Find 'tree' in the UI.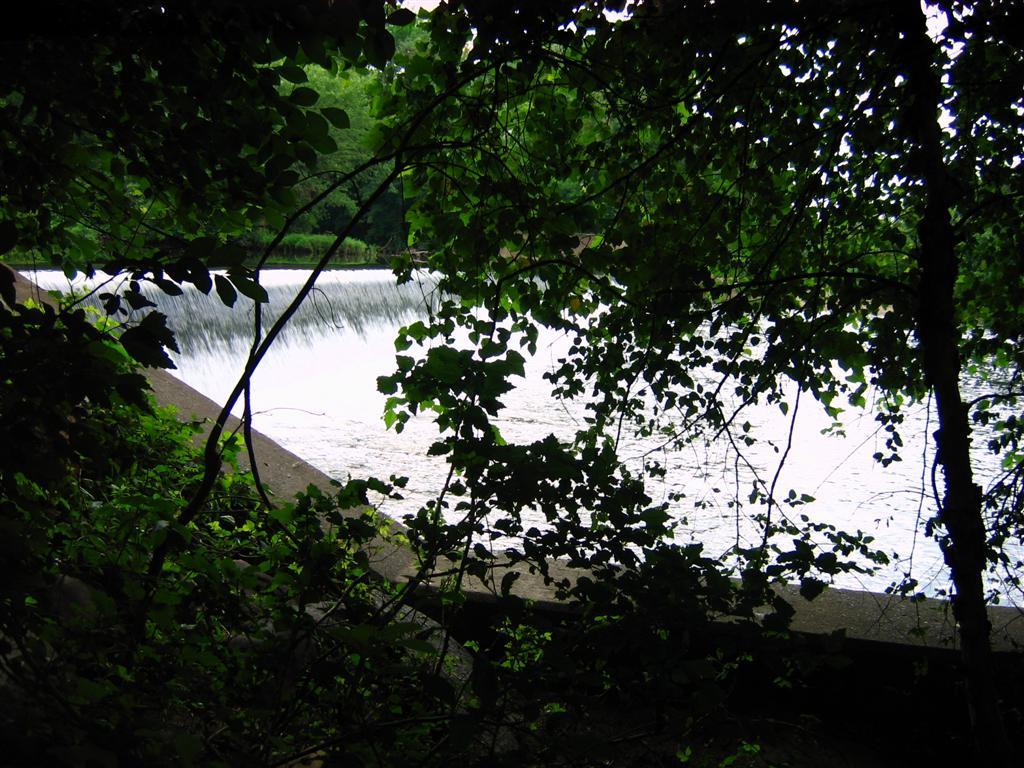
UI element at Rect(0, 0, 1023, 767).
